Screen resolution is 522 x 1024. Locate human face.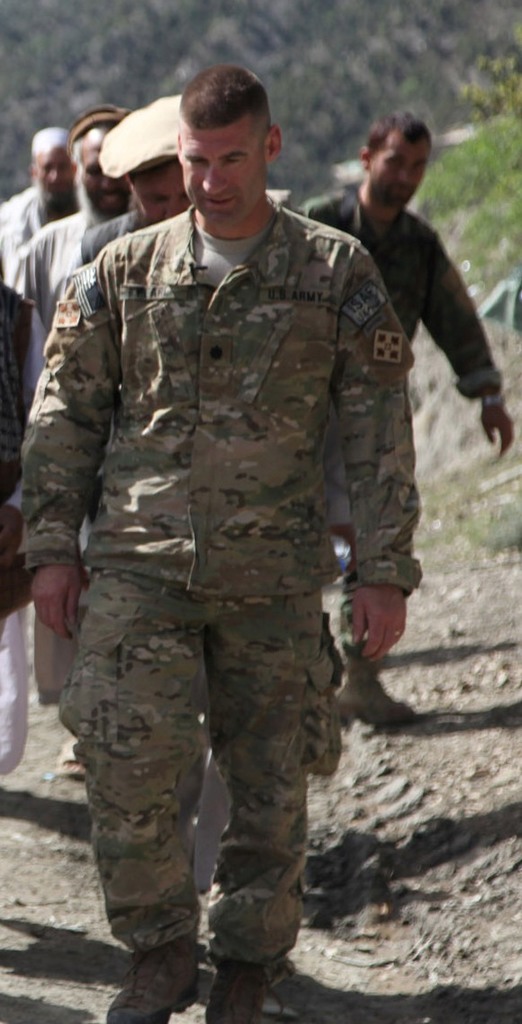
bbox(133, 153, 192, 220).
